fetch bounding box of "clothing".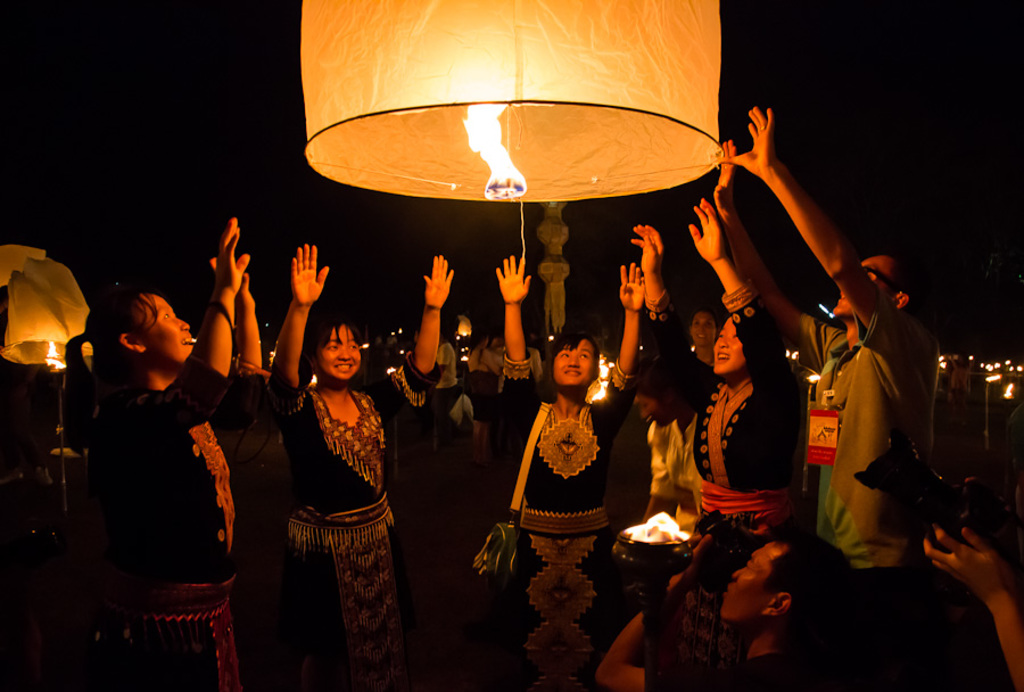
Bbox: 263/333/402/643.
